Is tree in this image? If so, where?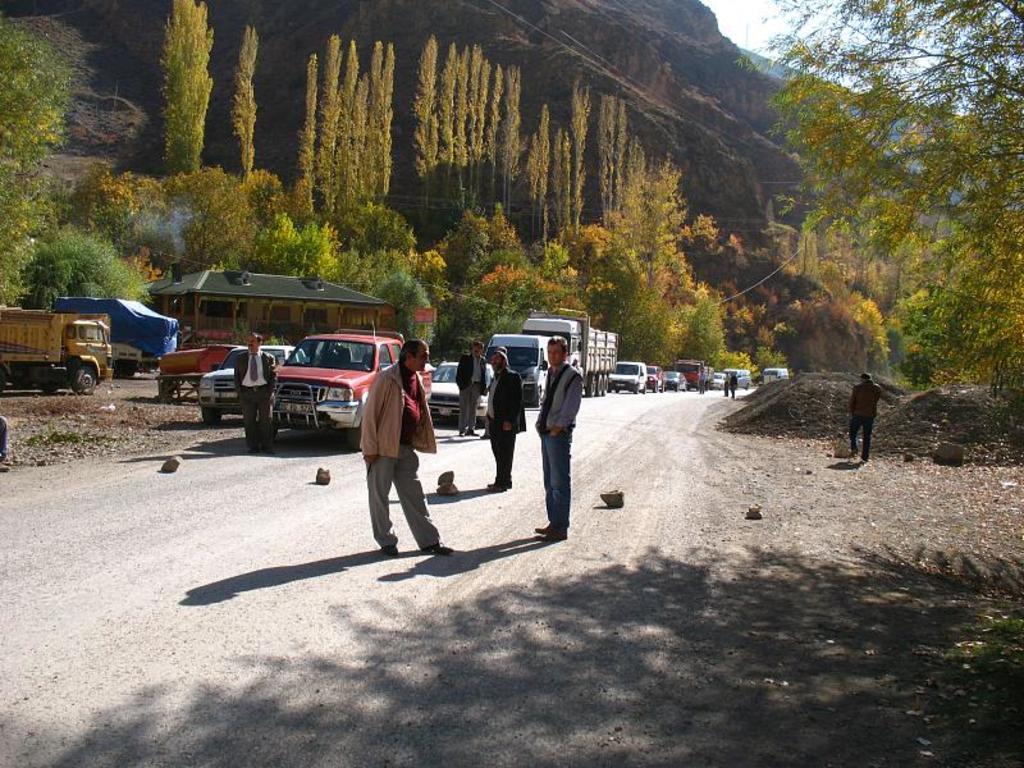
Yes, at {"left": 230, "top": 24, "right": 265, "bottom": 184}.
